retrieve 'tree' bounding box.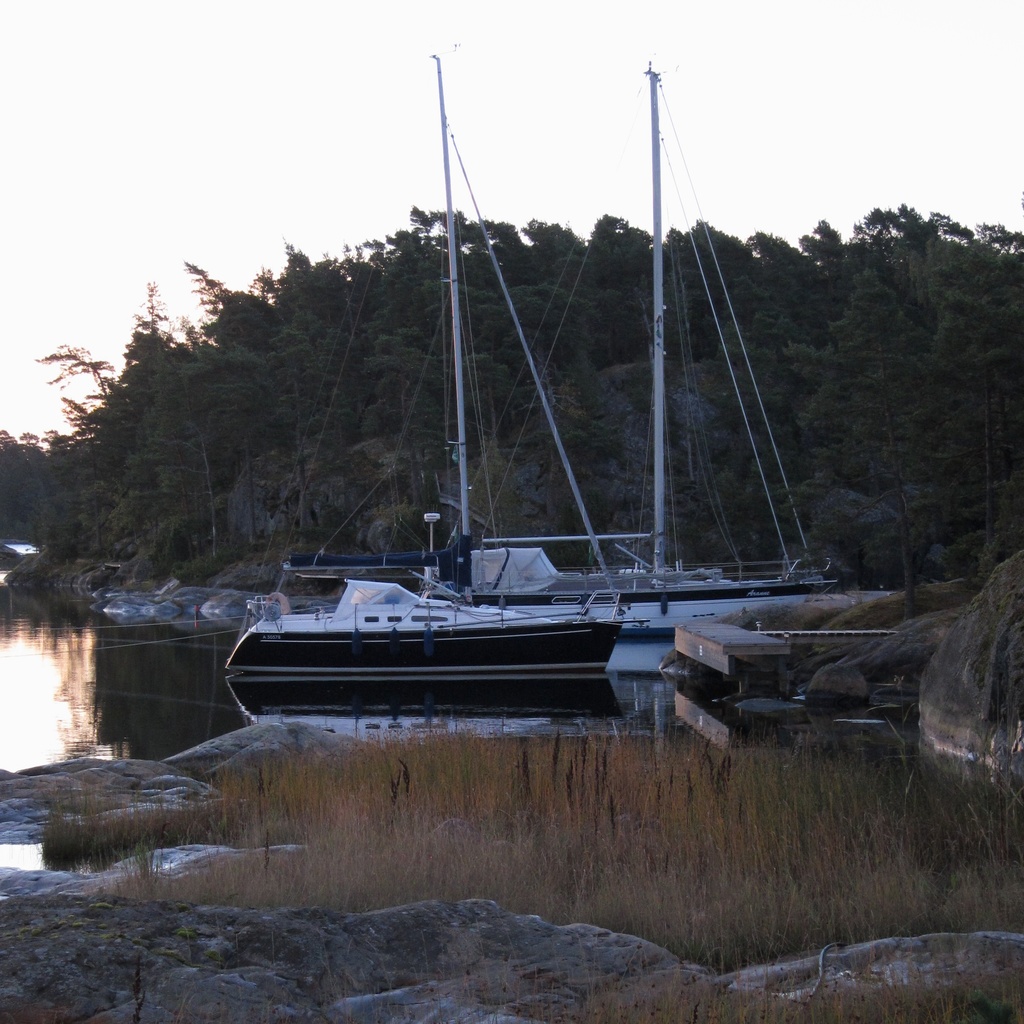
Bounding box: (806, 223, 848, 308).
